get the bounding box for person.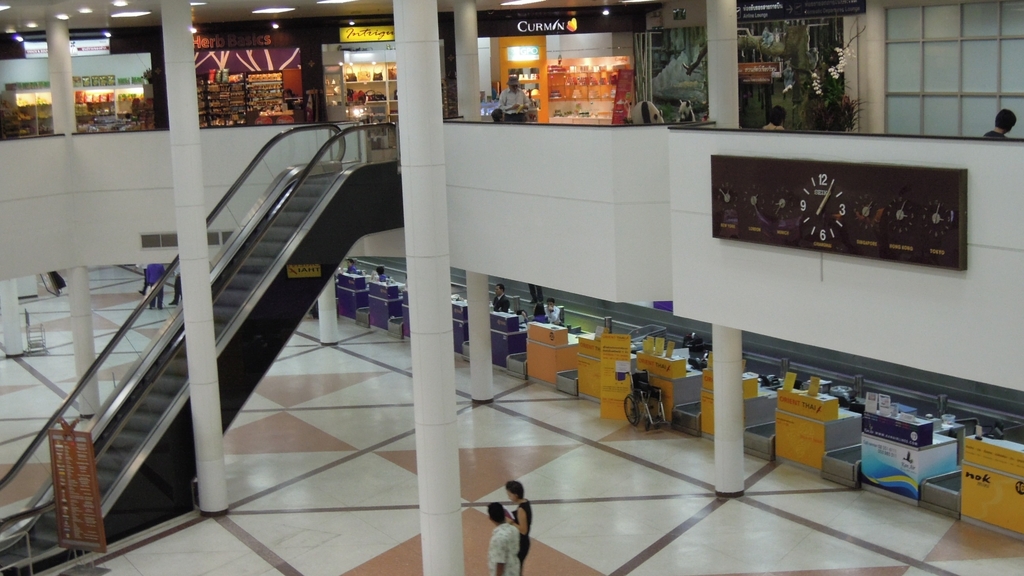
504 476 531 557.
